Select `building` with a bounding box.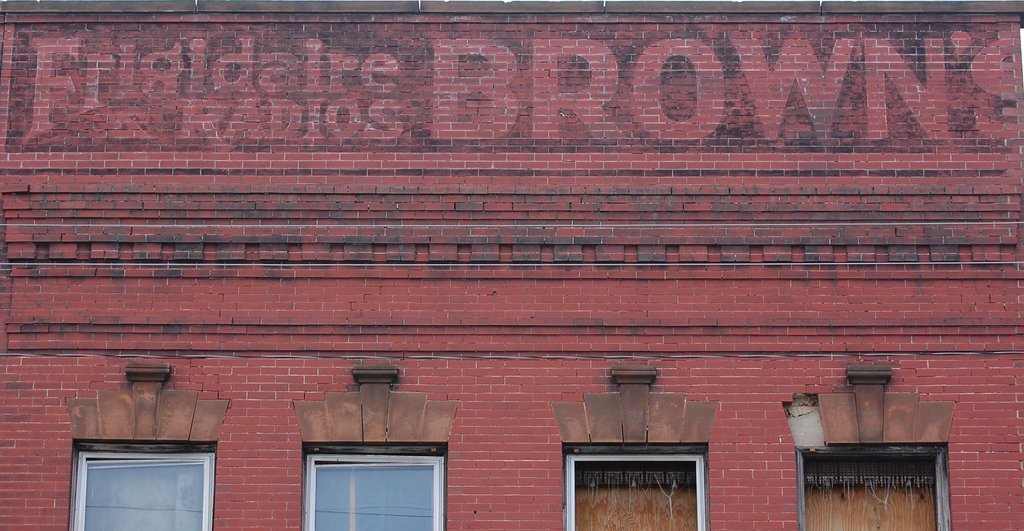
crop(0, 0, 1023, 530).
